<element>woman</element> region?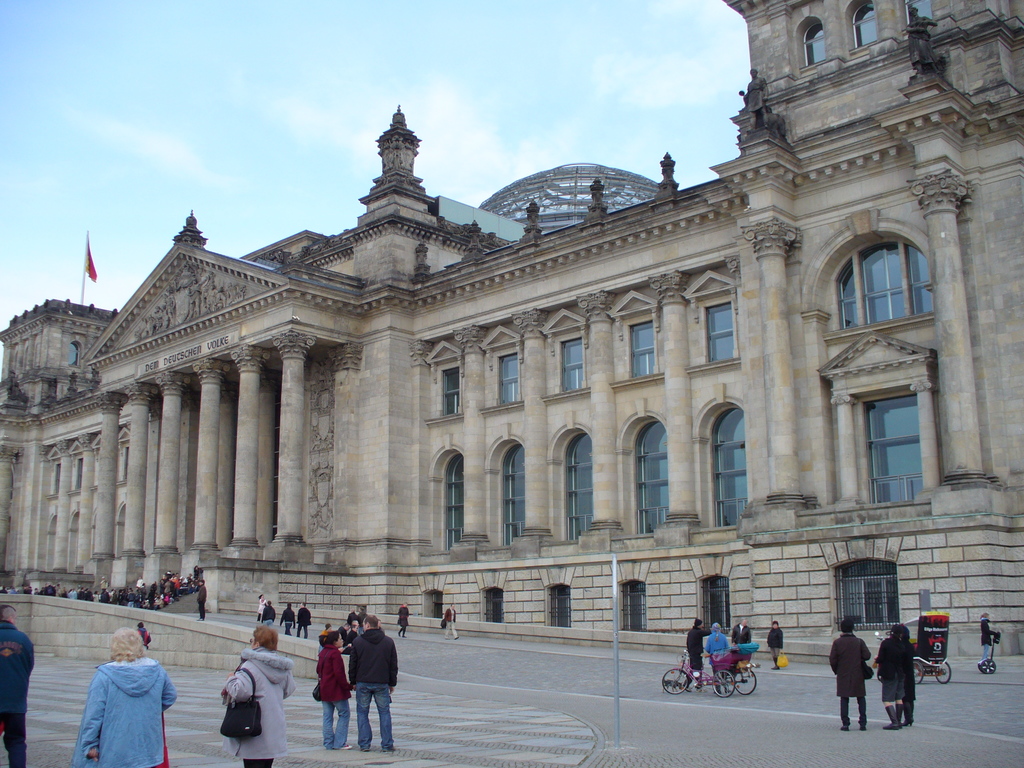
box=[313, 630, 355, 751]
